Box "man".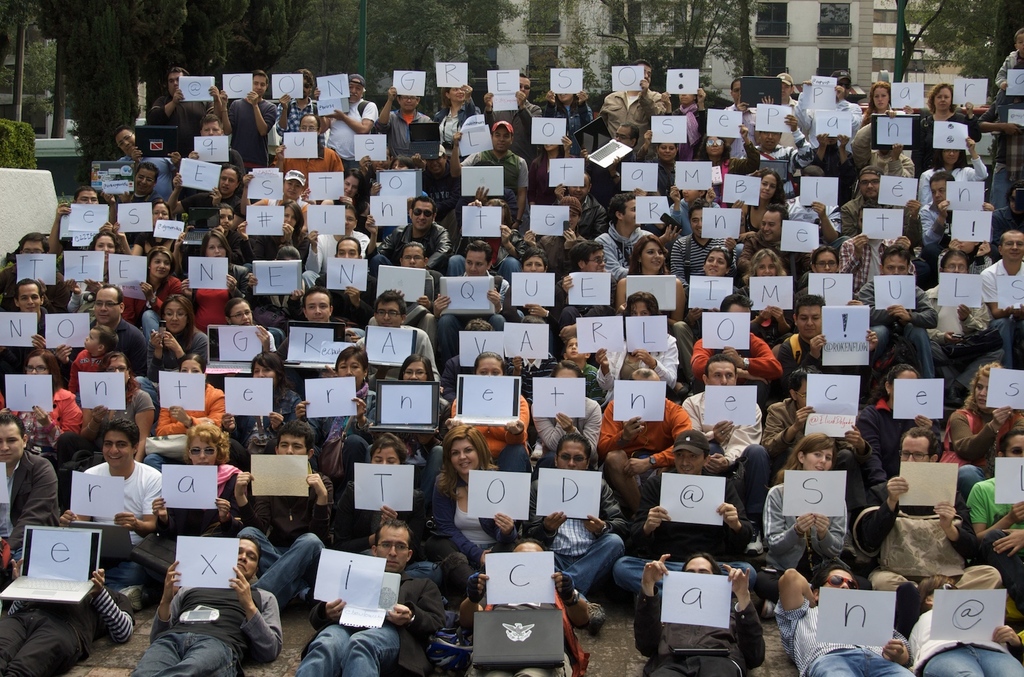
(855, 426, 1004, 592).
